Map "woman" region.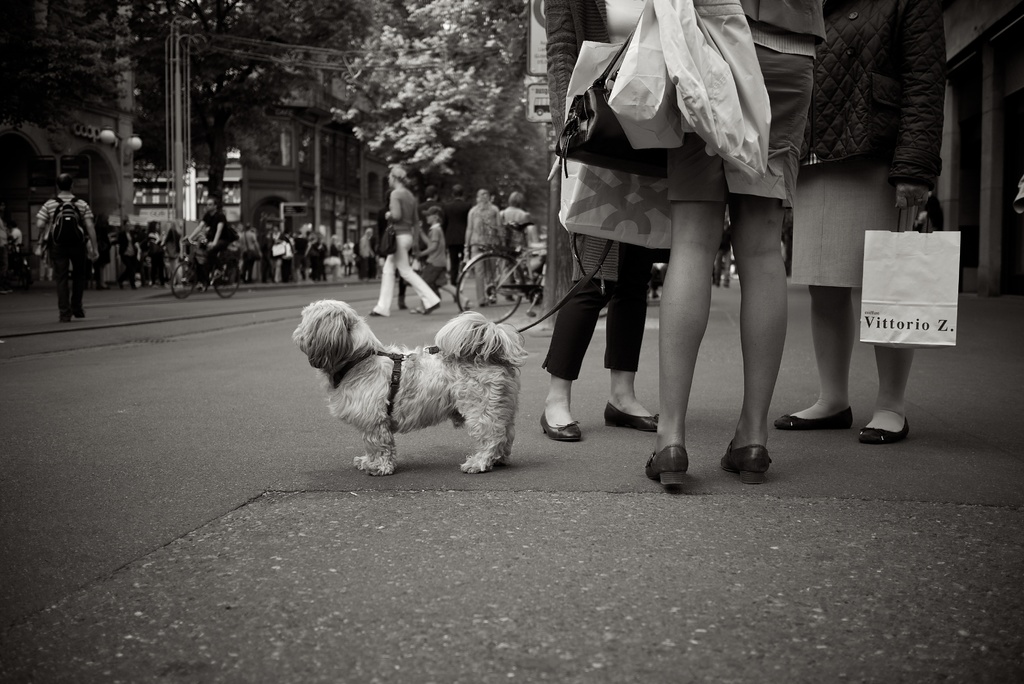
Mapped to <bbox>543, 0, 674, 443</bbox>.
